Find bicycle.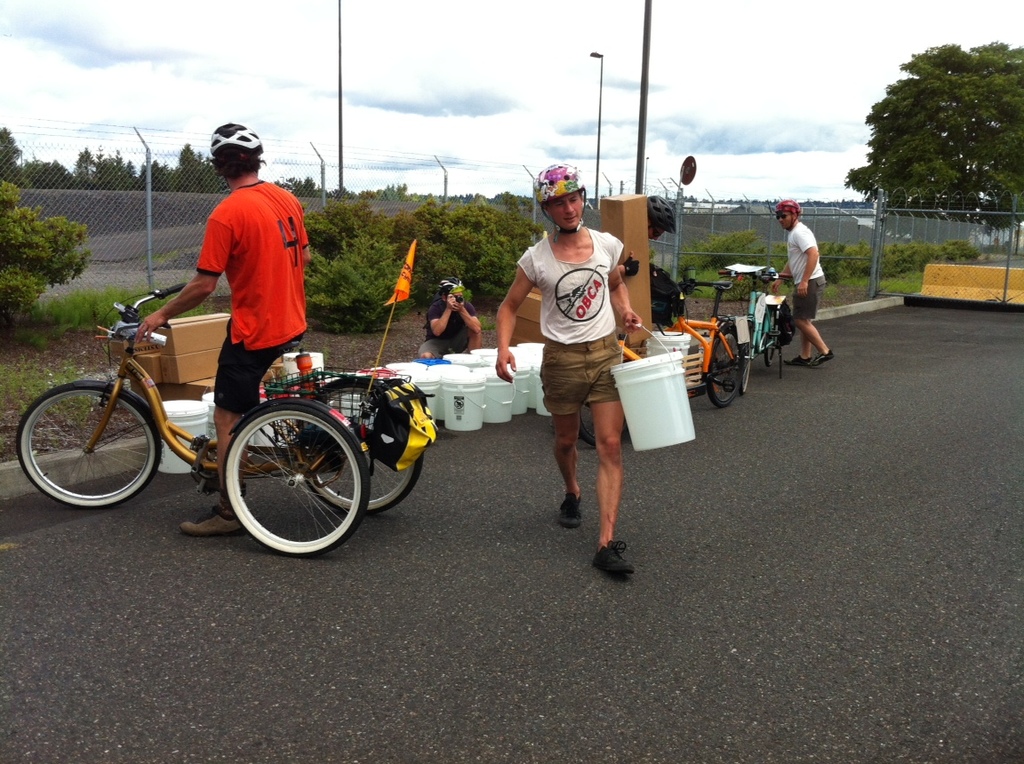
left=573, top=276, right=746, bottom=450.
